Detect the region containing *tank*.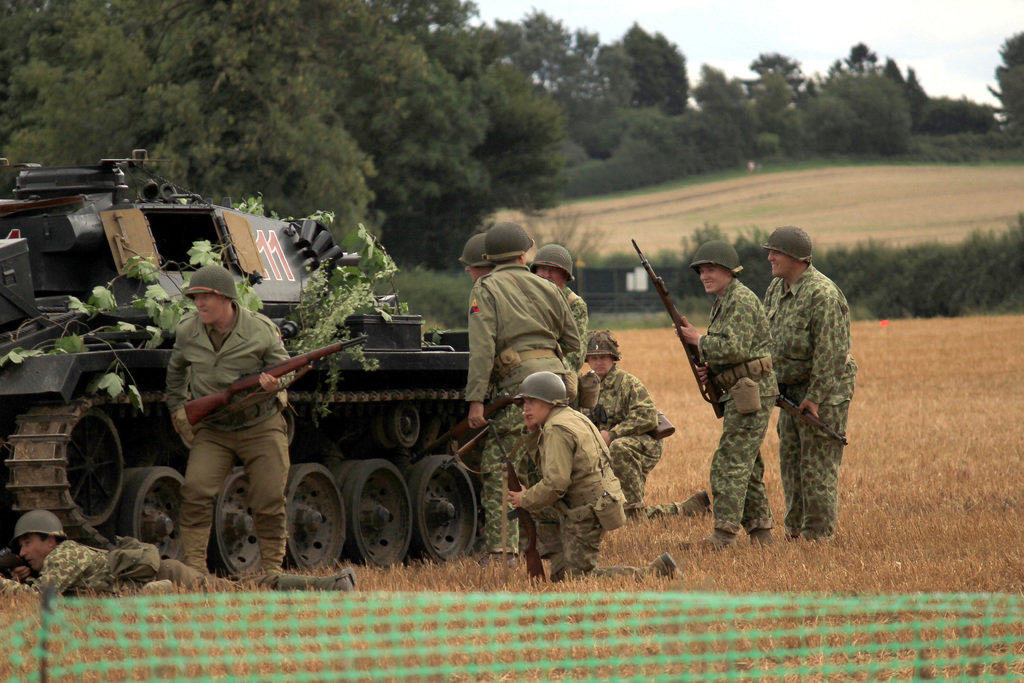
(left=0, top=143, right=492, bottom=574).
